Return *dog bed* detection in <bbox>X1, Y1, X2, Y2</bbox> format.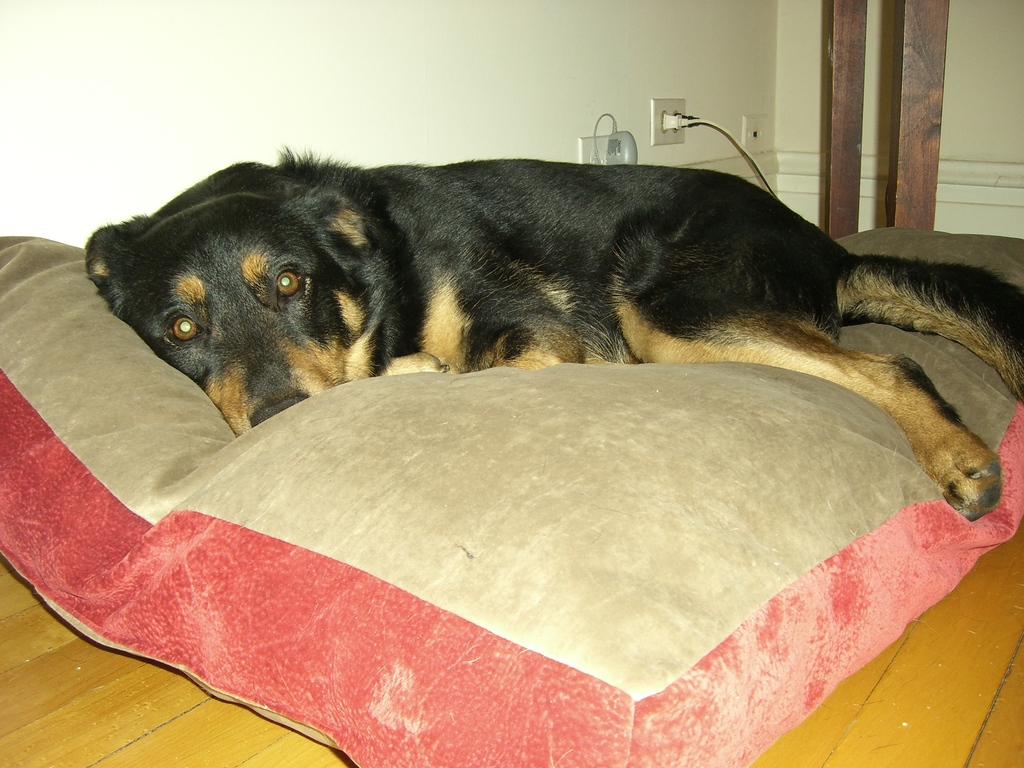
<bbox>0, 226, 1023, 767</bbox>.
